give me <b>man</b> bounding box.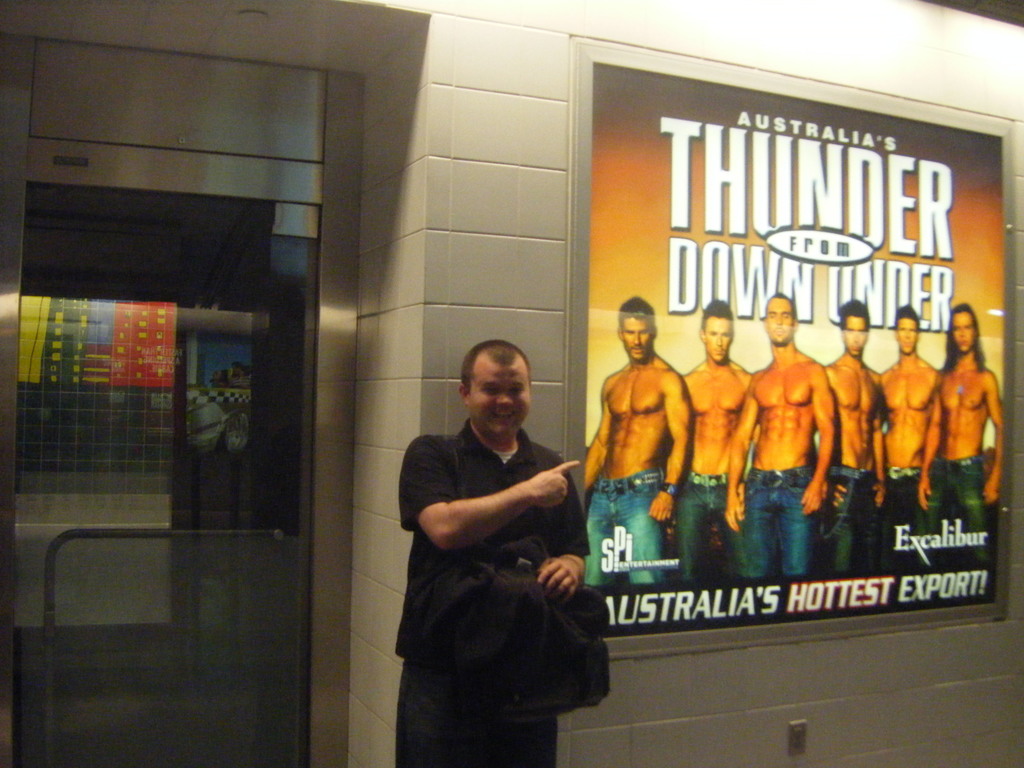
locate(877, 305, 938, 578).
